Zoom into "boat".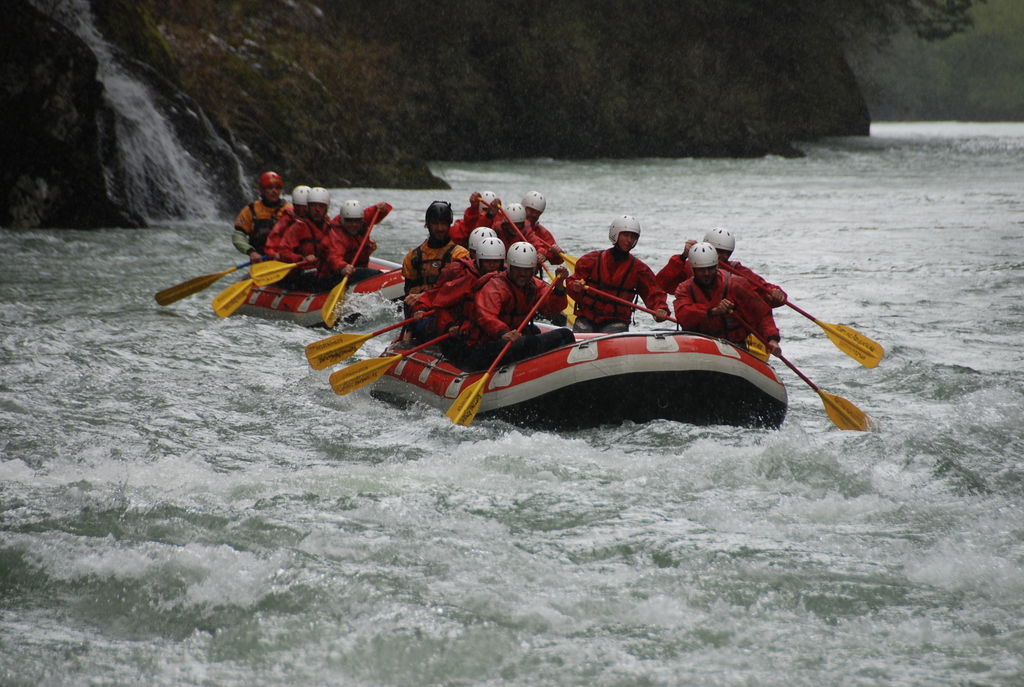
Zoom target: (152,216,418,320).
